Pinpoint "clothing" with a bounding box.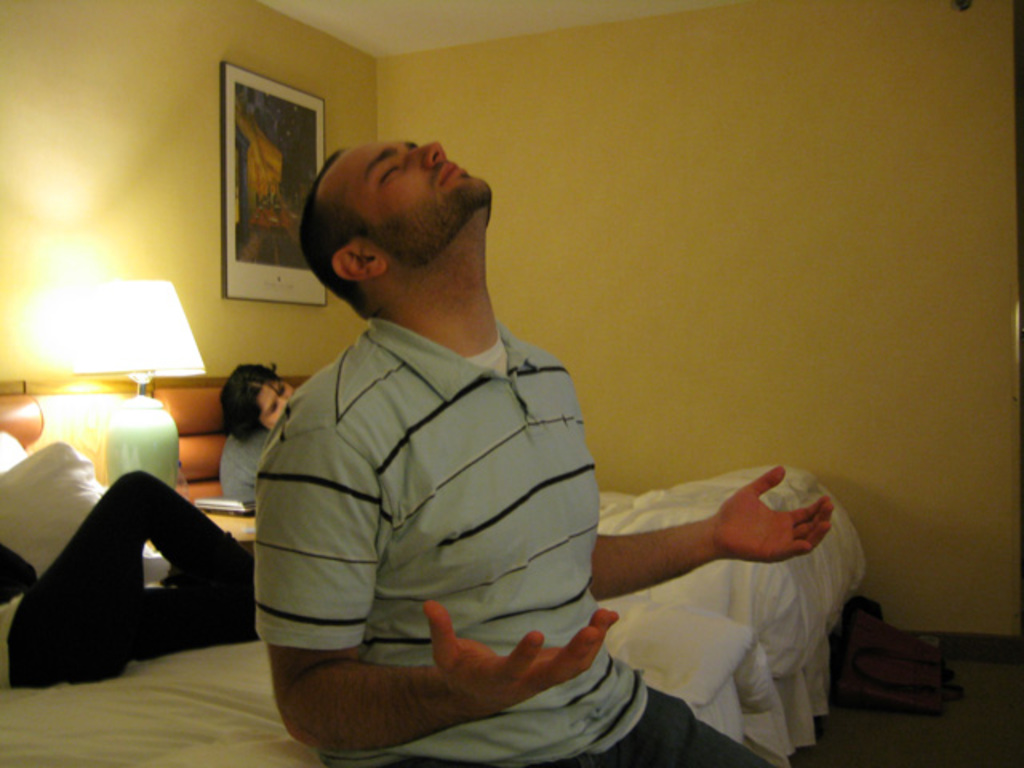
detection(0, 462, 259, 683).
